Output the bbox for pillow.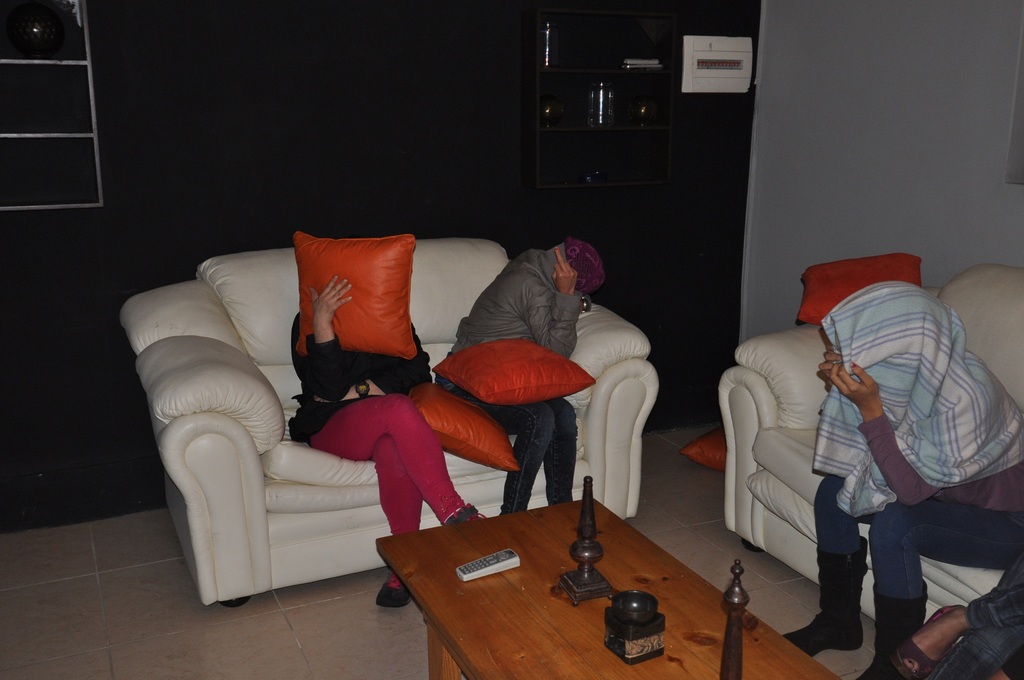
(296,227,435,360).
